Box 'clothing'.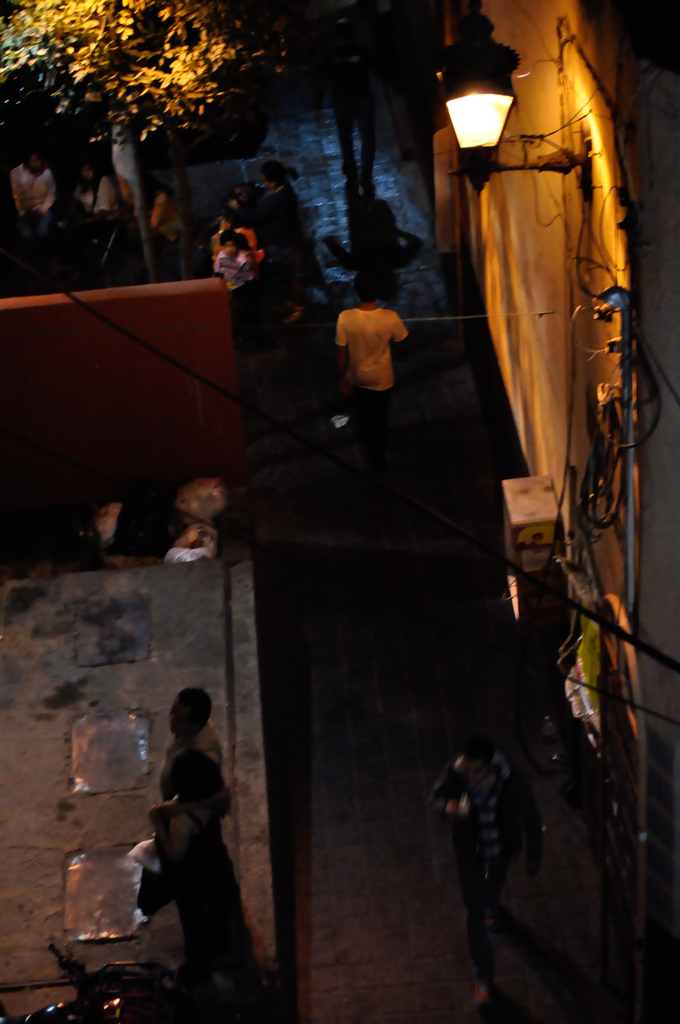
detection(337, 281, 416, 387).
